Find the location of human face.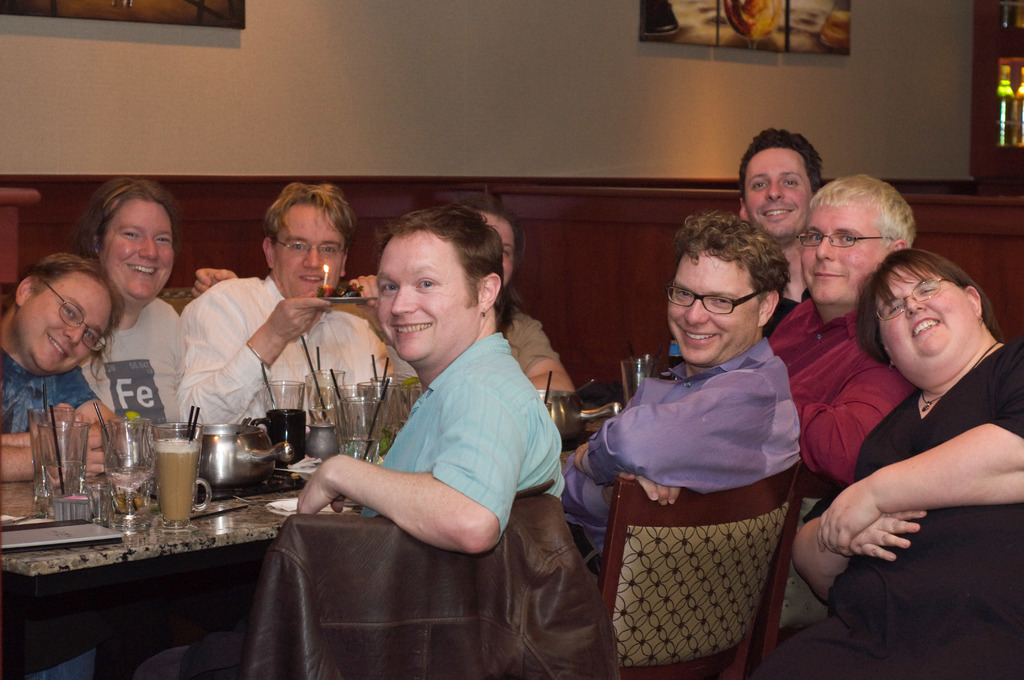
Location: box(799, 202, 899, 299).
